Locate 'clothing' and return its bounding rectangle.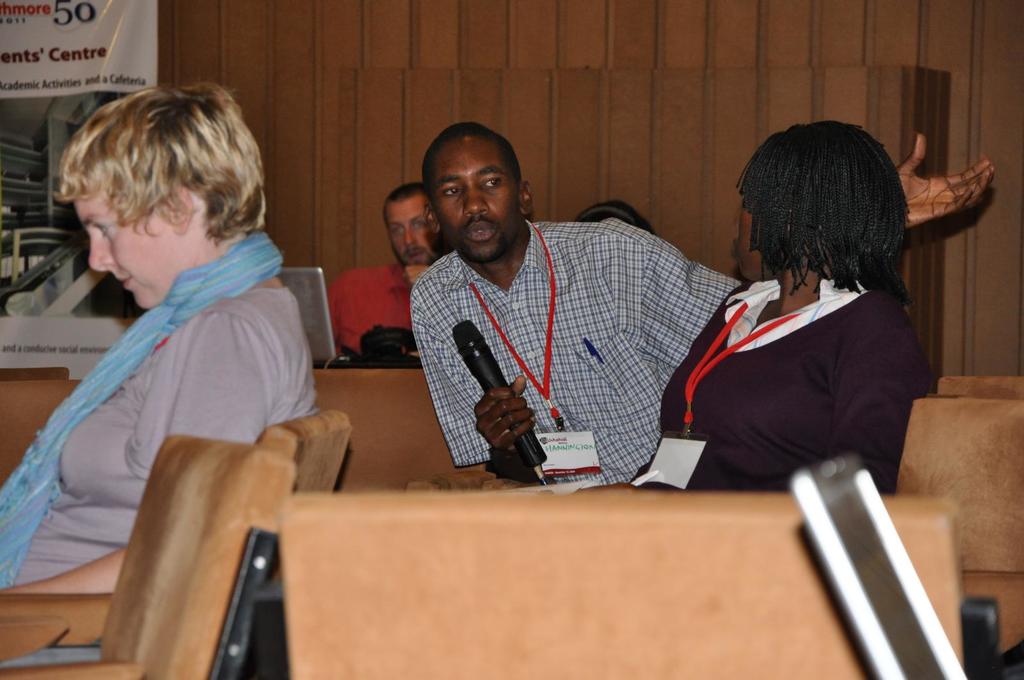
[left=342, top=265, right=422, bottom=367].
